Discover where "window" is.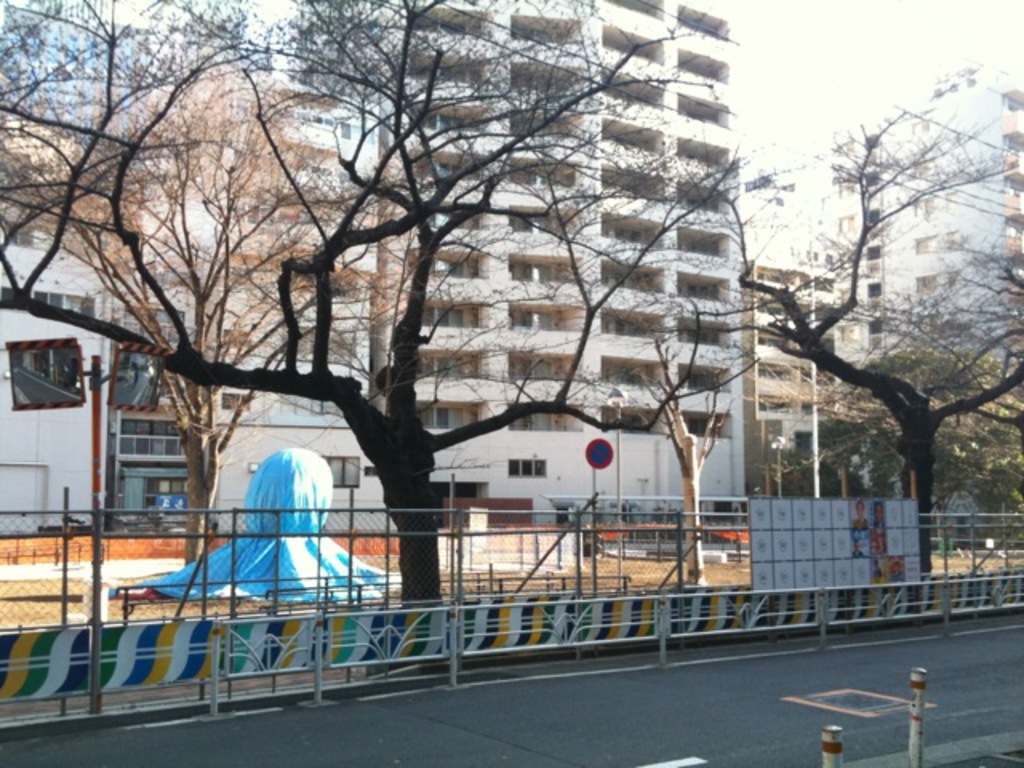
Discovered at [126,306,181,339].
